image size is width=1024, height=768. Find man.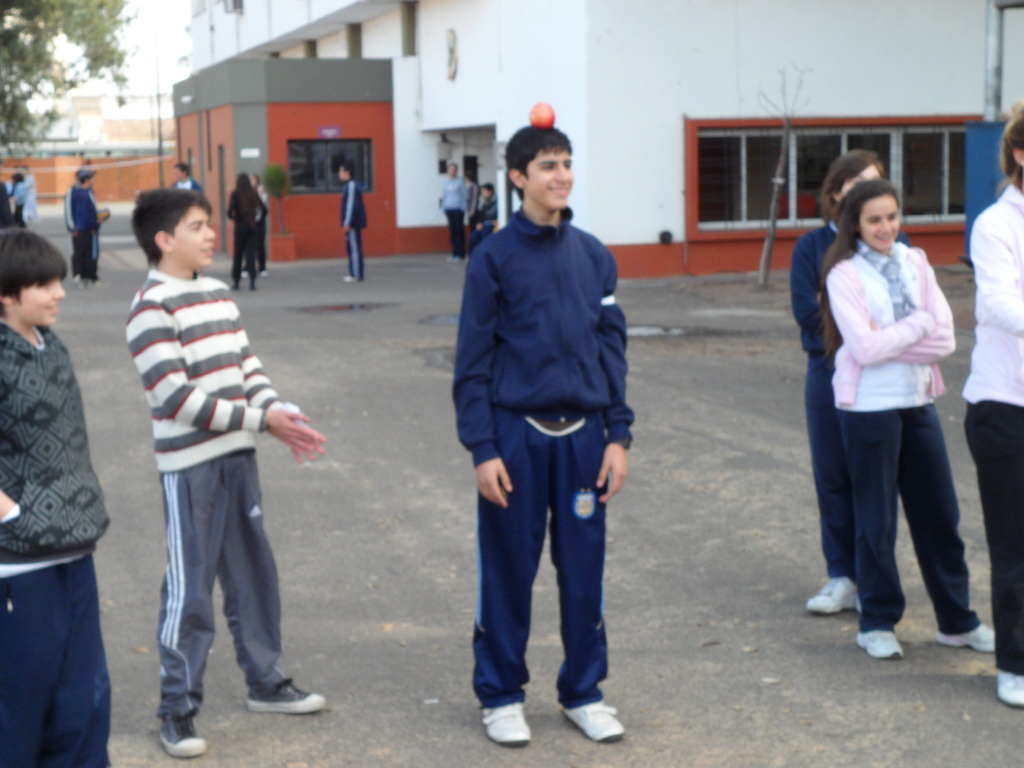
[x1=176, y1=164, x2=200, y2=193].
